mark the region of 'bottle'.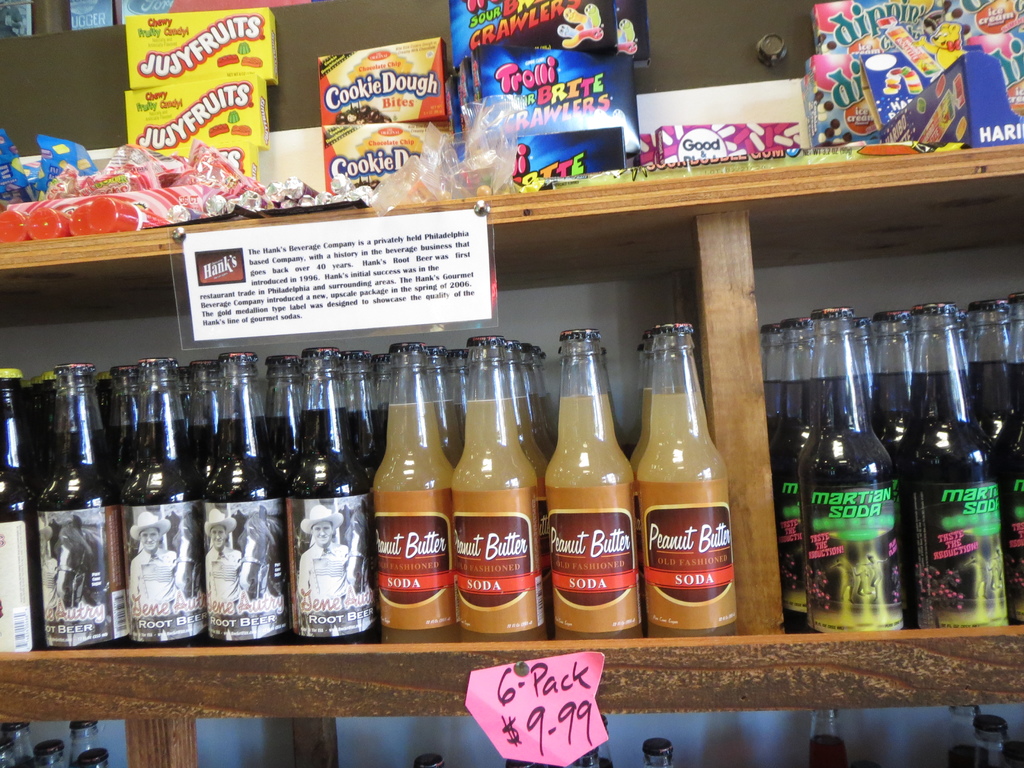
Region: l=575, t=750, r=601, b=767.
